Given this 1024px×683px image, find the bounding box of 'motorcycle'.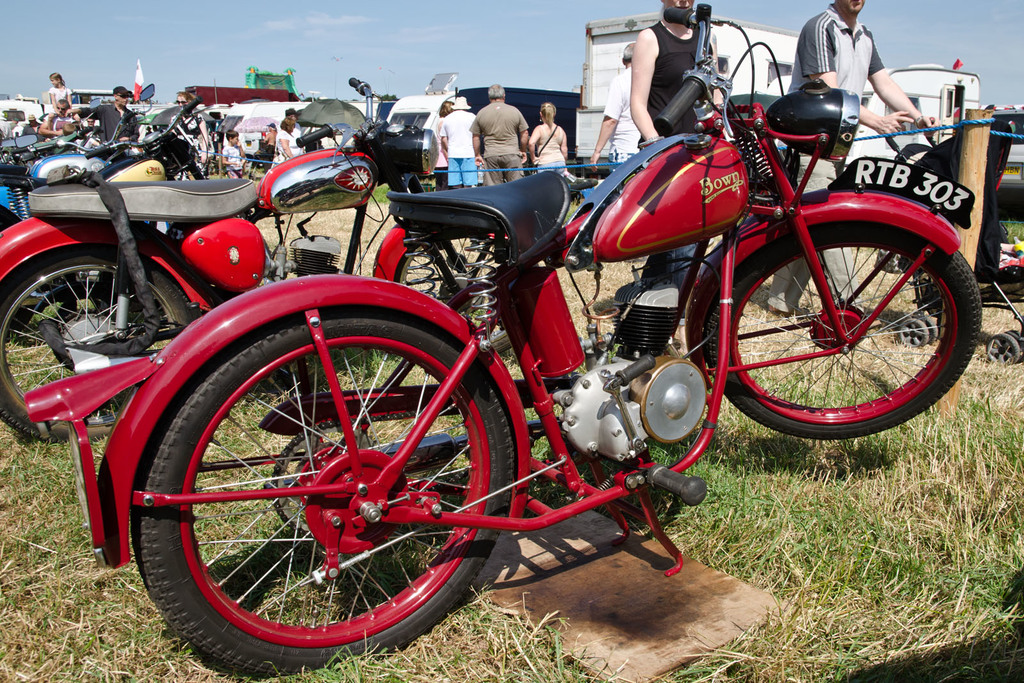
(2,72,495,452).
